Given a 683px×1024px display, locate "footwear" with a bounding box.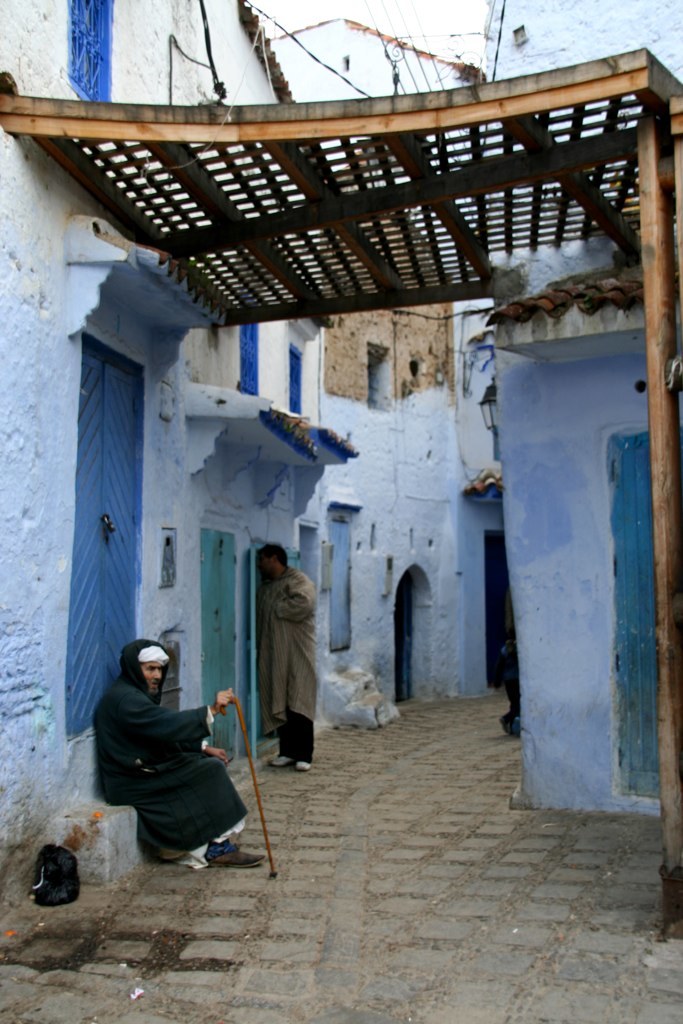
Located: 202 845 269 868.
